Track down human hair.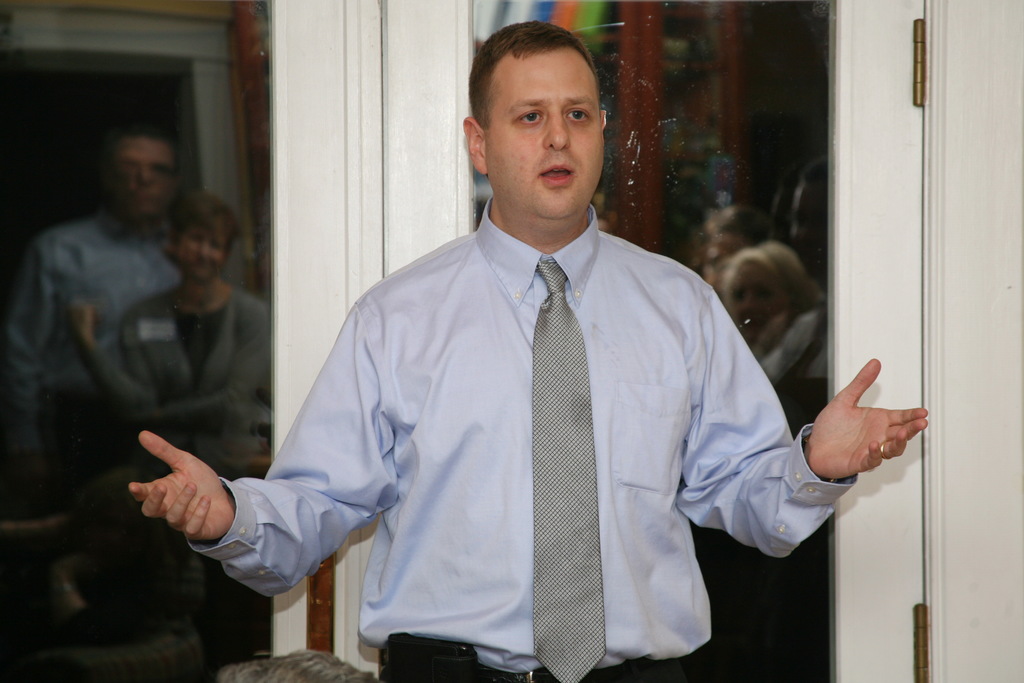
Tracked to <bbox>169, 188, 243, 261</bbox>.
